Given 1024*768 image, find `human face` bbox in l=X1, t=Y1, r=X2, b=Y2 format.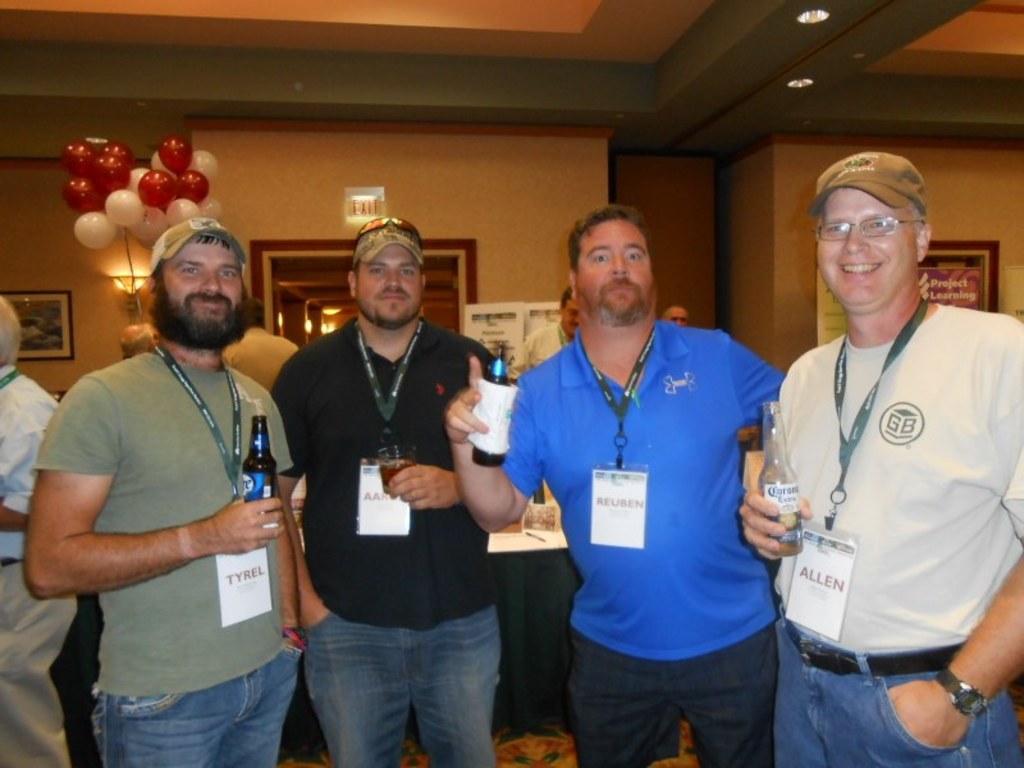
l=813, t=188, r=914, b=310.
